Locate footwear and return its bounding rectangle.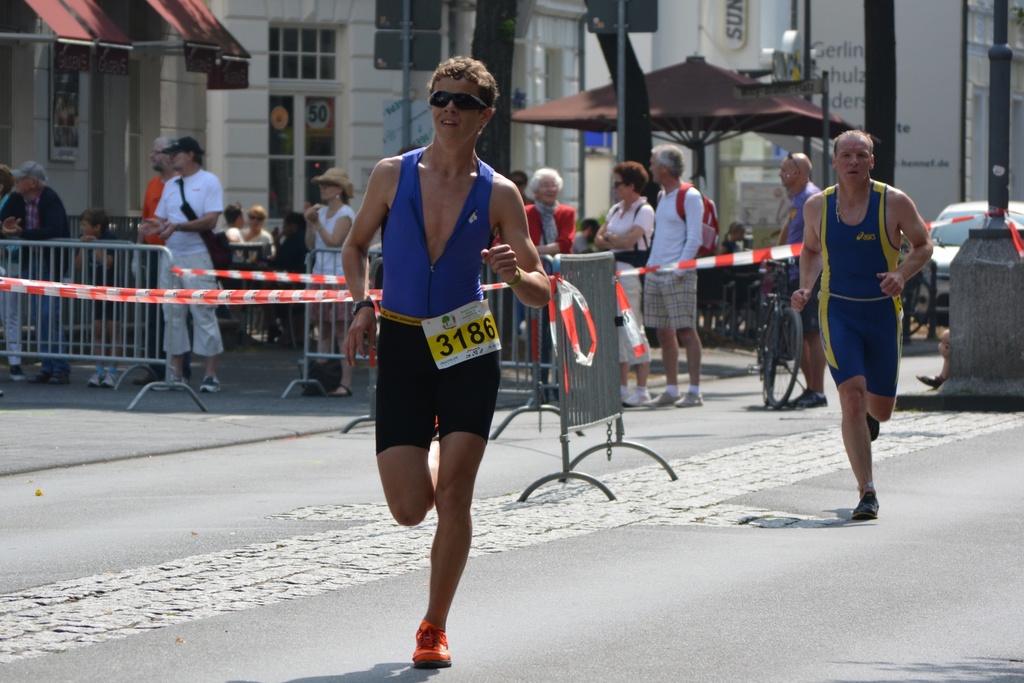
select_region(27, 367, 48, 387).
